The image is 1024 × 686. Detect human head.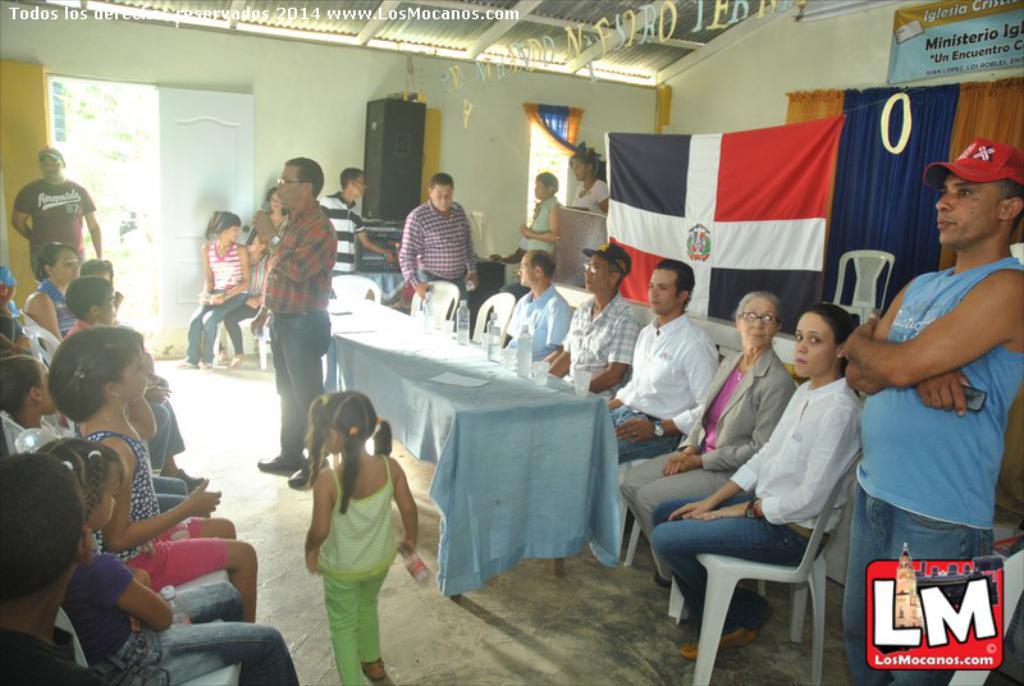
Detection: 280 155 329 207.
